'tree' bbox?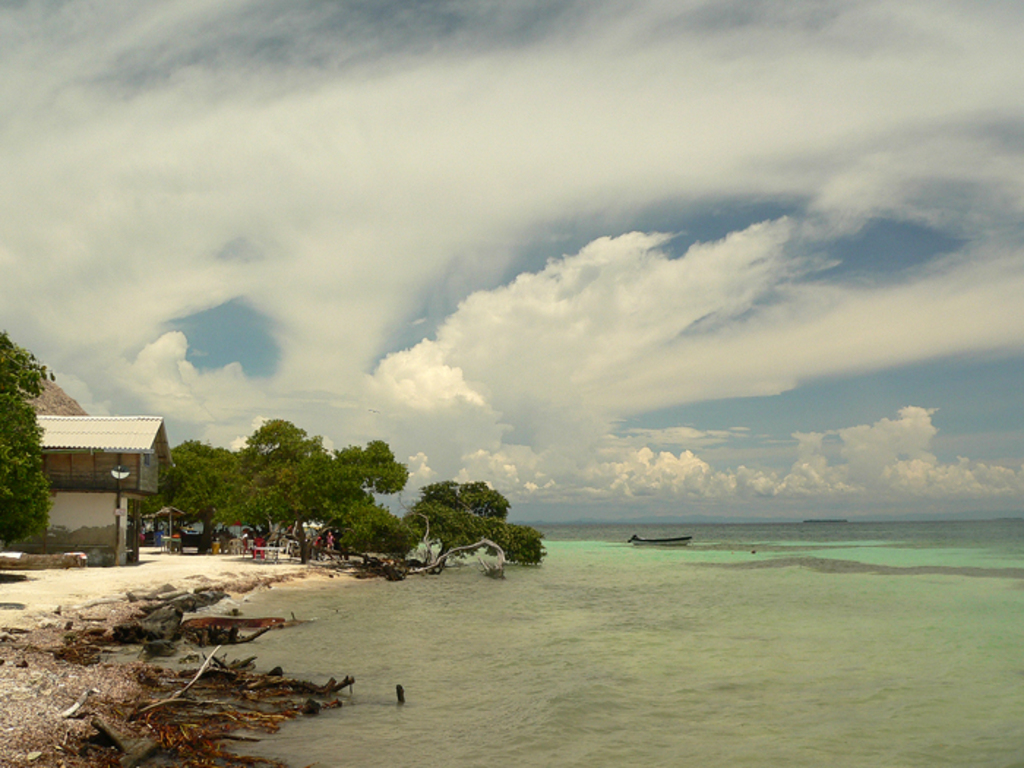
[129,413,414,563]
